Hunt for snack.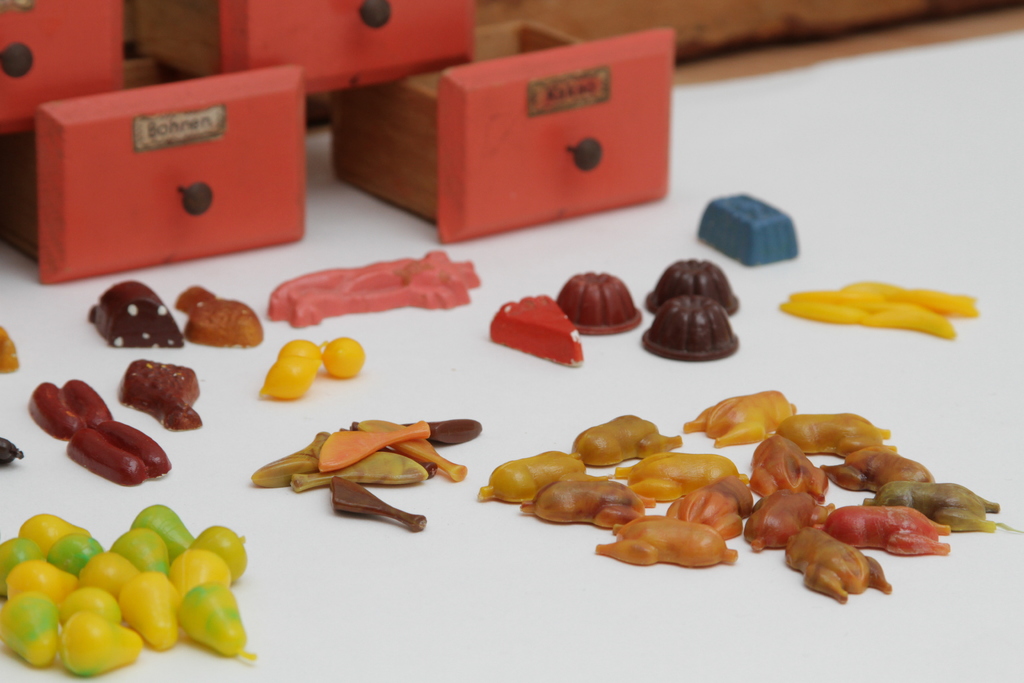
Hunted down at BBox(266, 247, 486, 324).
